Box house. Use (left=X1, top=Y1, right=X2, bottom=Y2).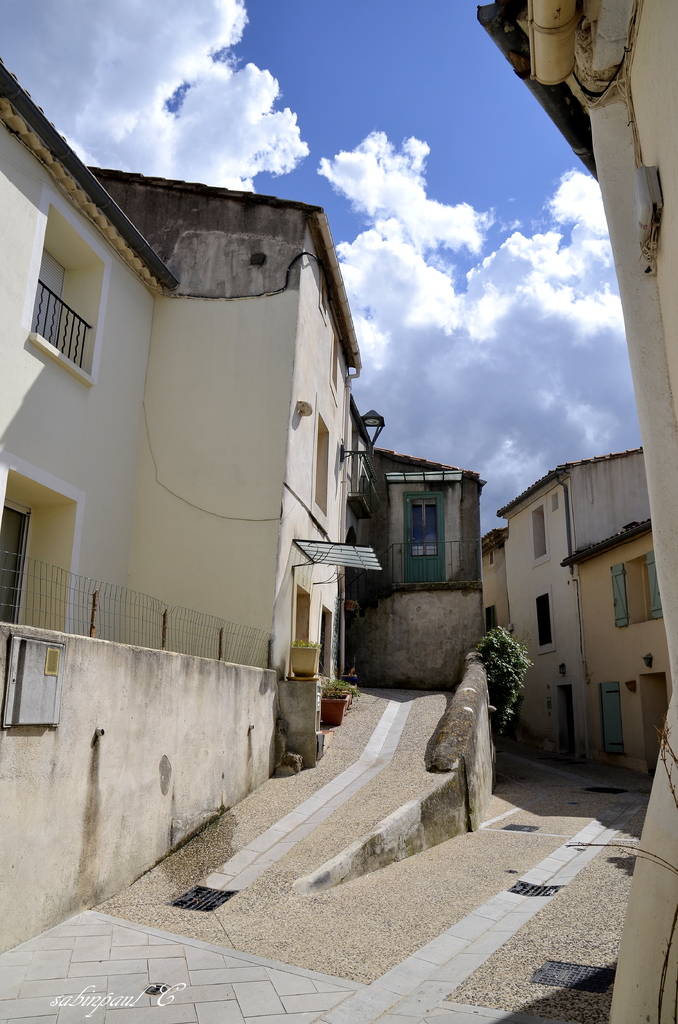
(left=567, top=522, right=677, bottom=767).
